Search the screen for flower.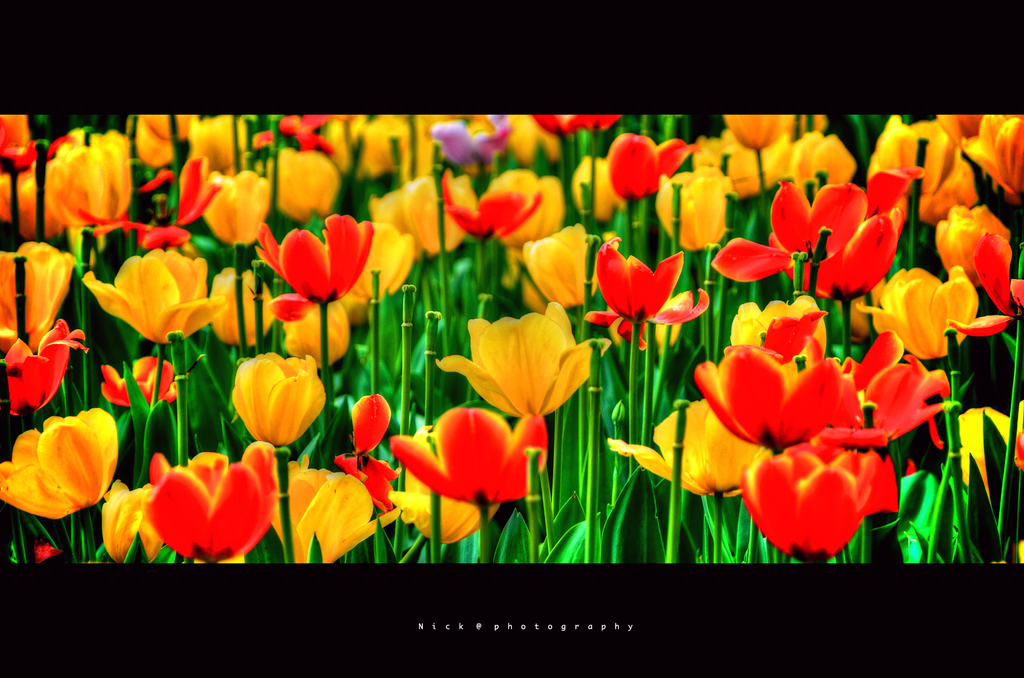
Found at {"x1": 98, "y1": 355, "x2": 178, "y2": 407}.
